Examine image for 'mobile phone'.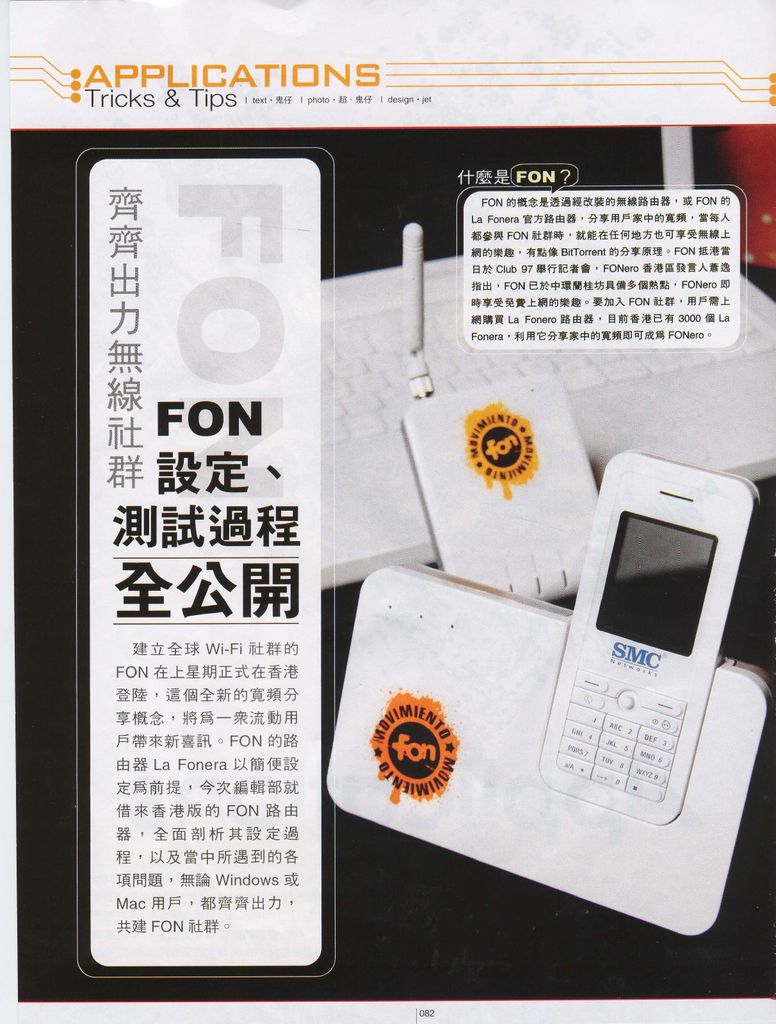
Examination result: [left=540, top=445, right=764, bottom=823].
